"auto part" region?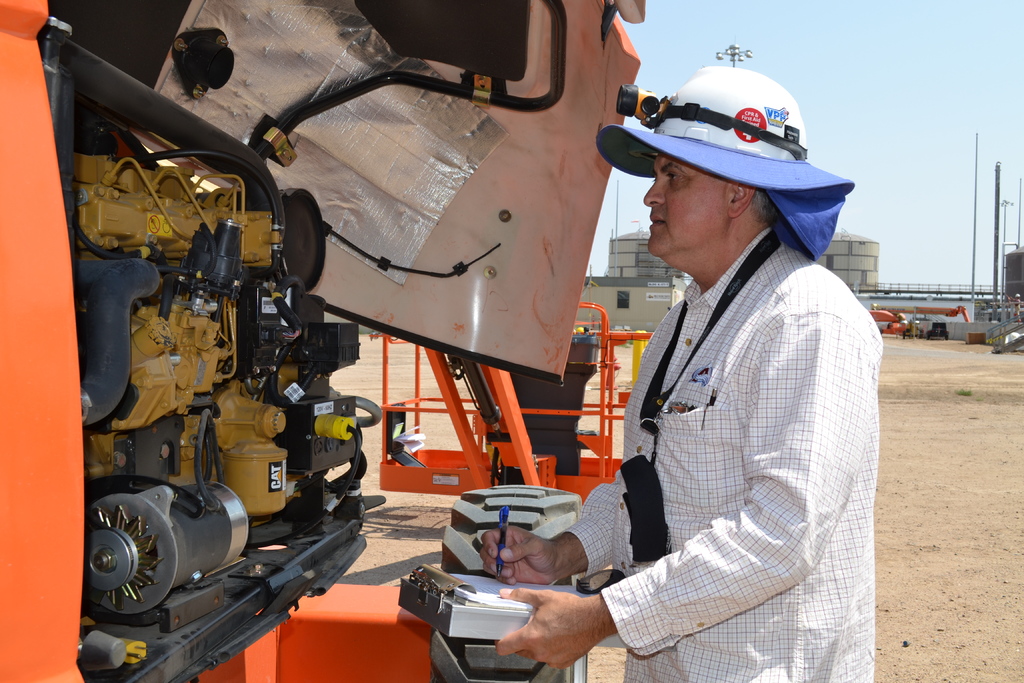
box=[0, 0, 644, 682]
